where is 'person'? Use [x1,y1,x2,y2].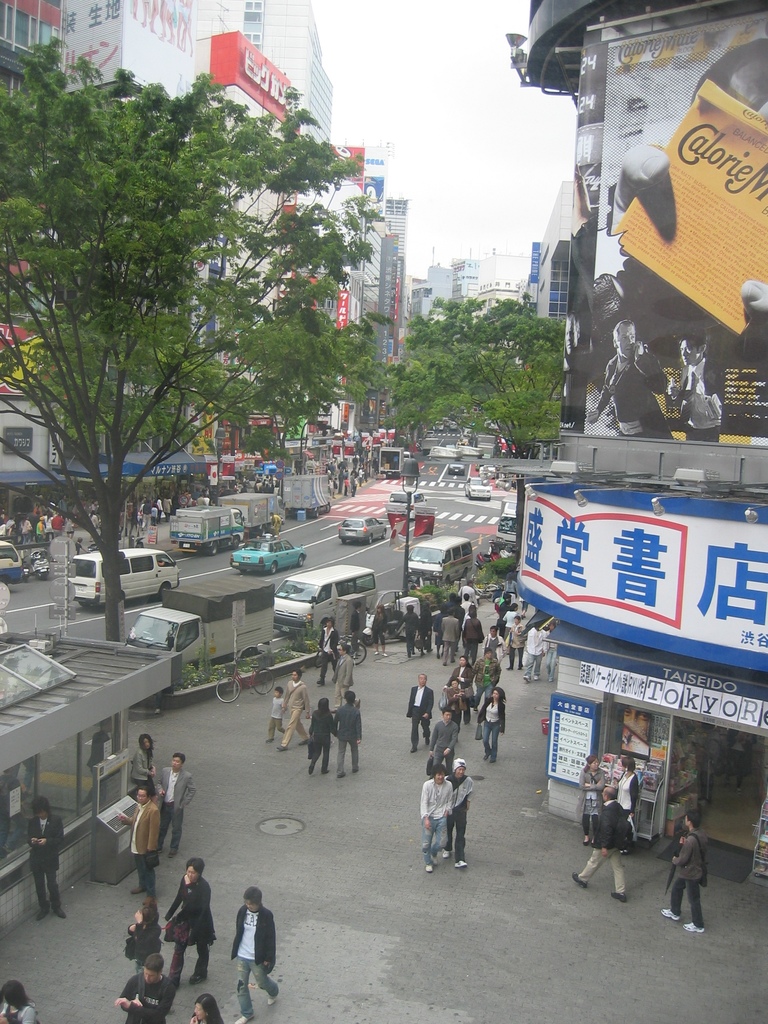
[308,696,341,774].
